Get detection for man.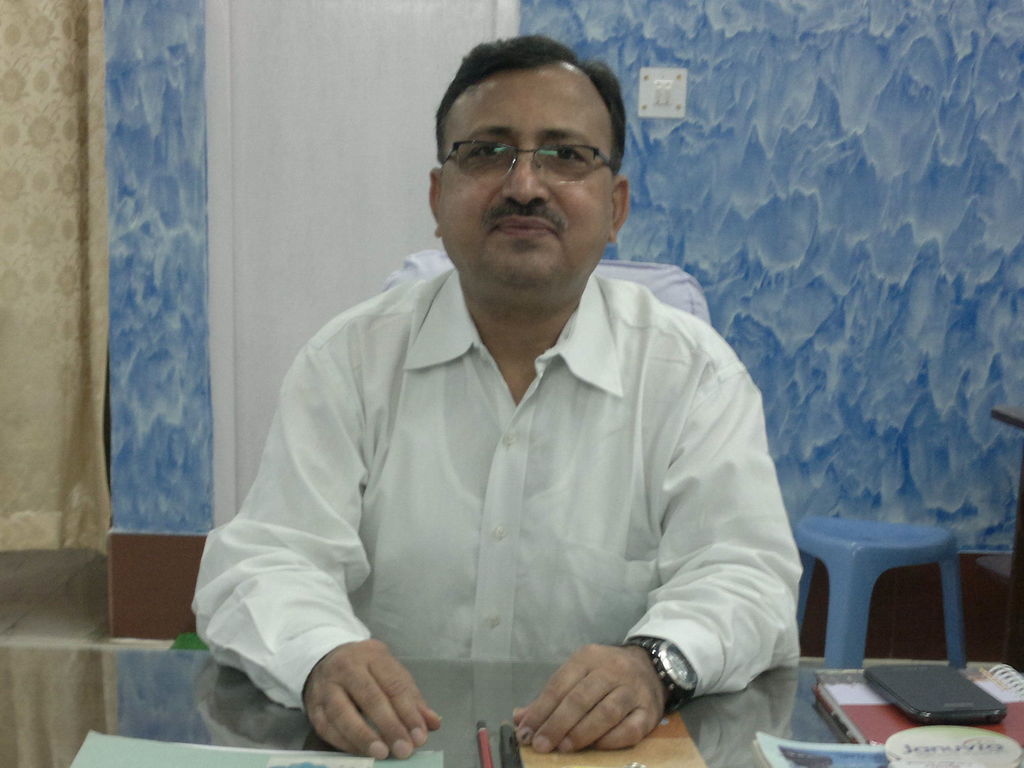
Detection: region(205, 40, 826, 761).
